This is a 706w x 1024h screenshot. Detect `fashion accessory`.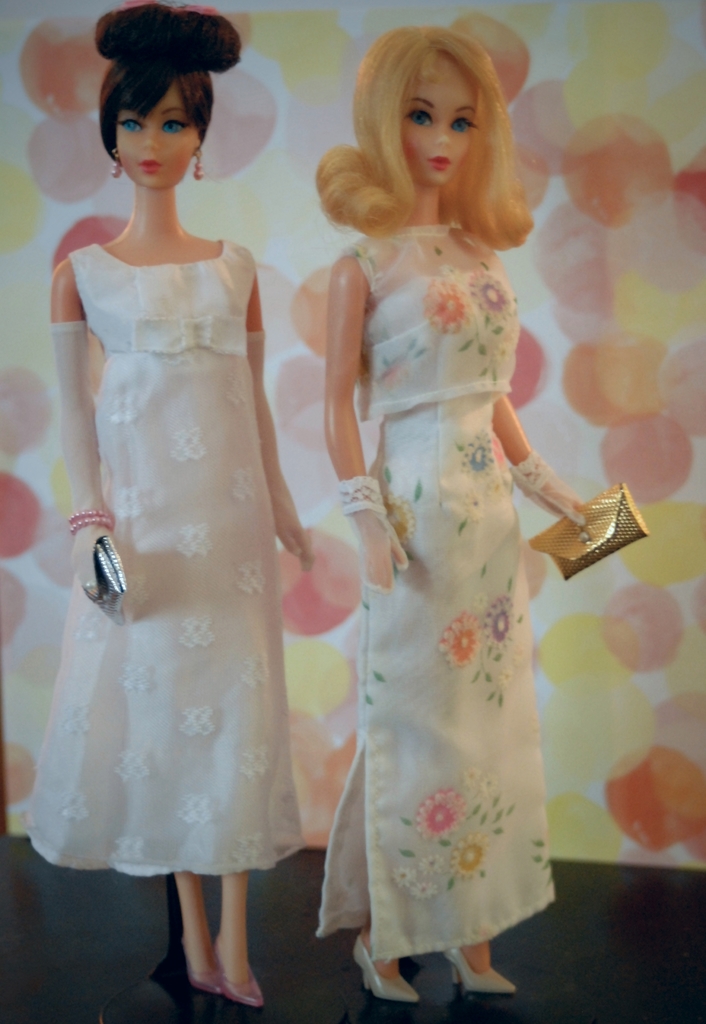
pyautogui.locateOnScreen(128, 0, 220, 17).
